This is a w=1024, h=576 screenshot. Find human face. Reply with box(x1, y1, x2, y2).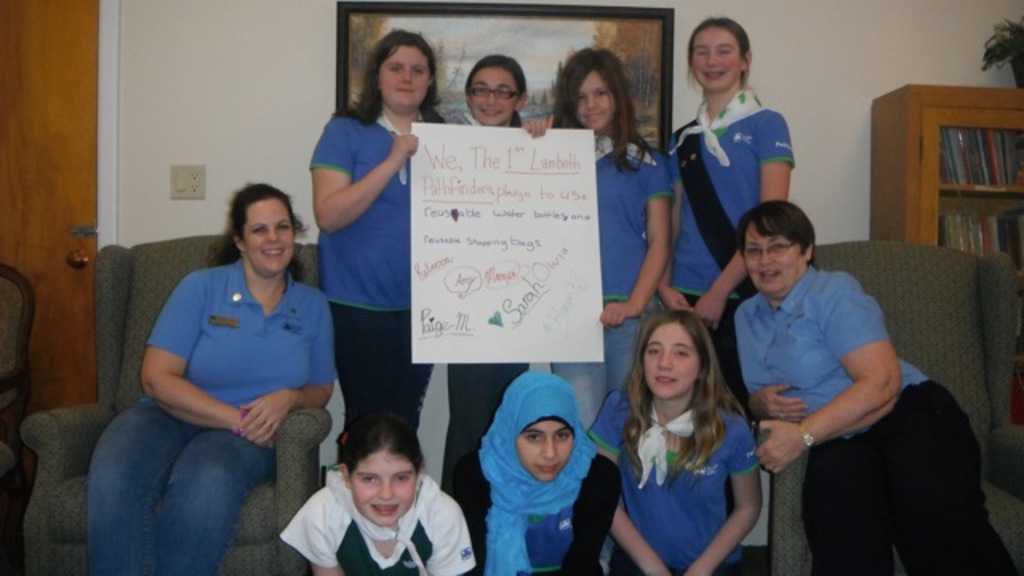
box(638, 320, 704, 402).
